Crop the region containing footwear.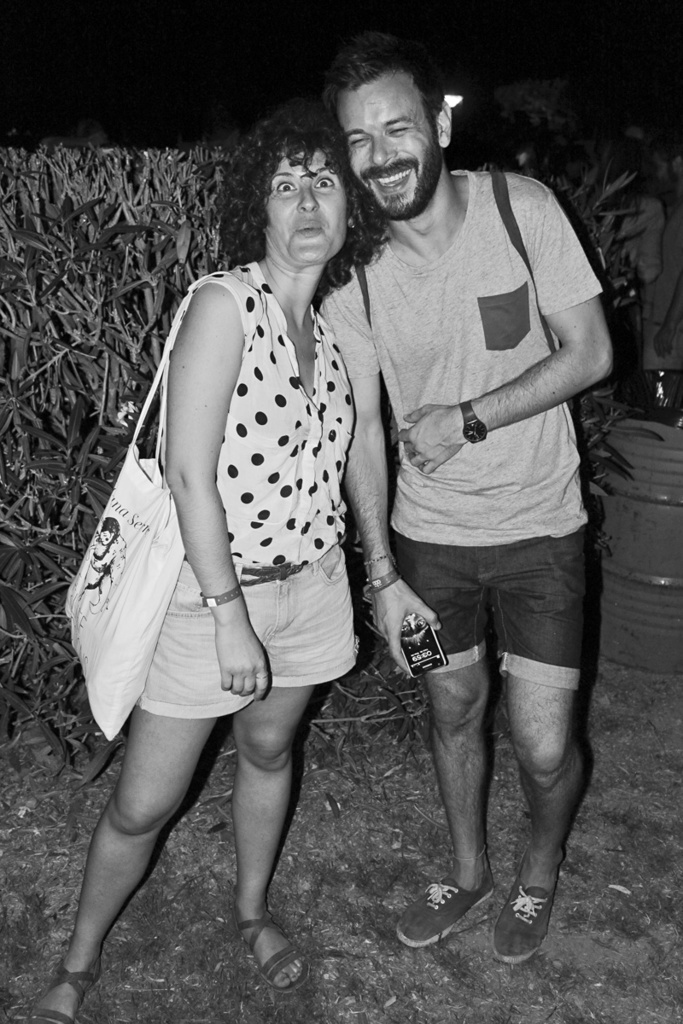
Crop region: box=[30, 956, 104, 1023].
